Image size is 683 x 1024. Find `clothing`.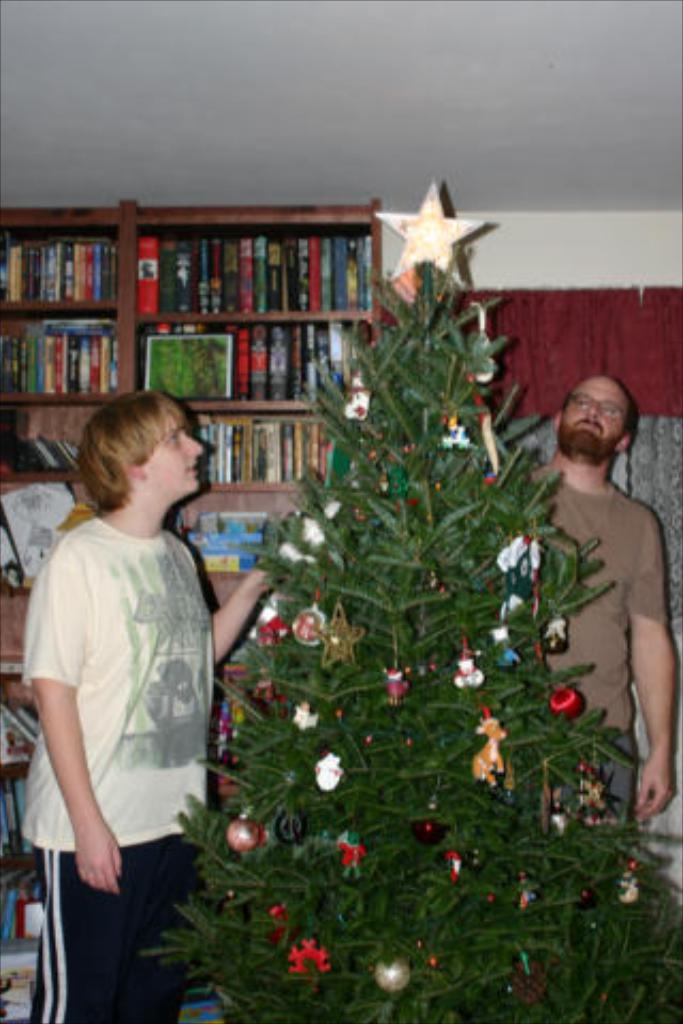
left=28, top=465, right=231, bottom=951.
